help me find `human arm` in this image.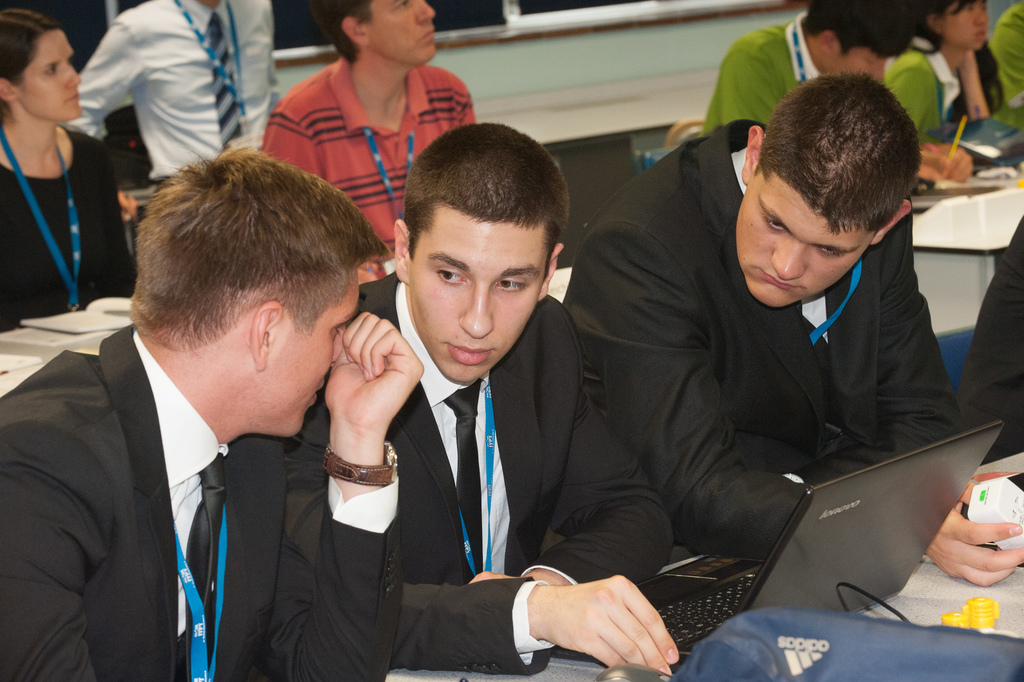
Found it: region(924, 146, 948, 183).
